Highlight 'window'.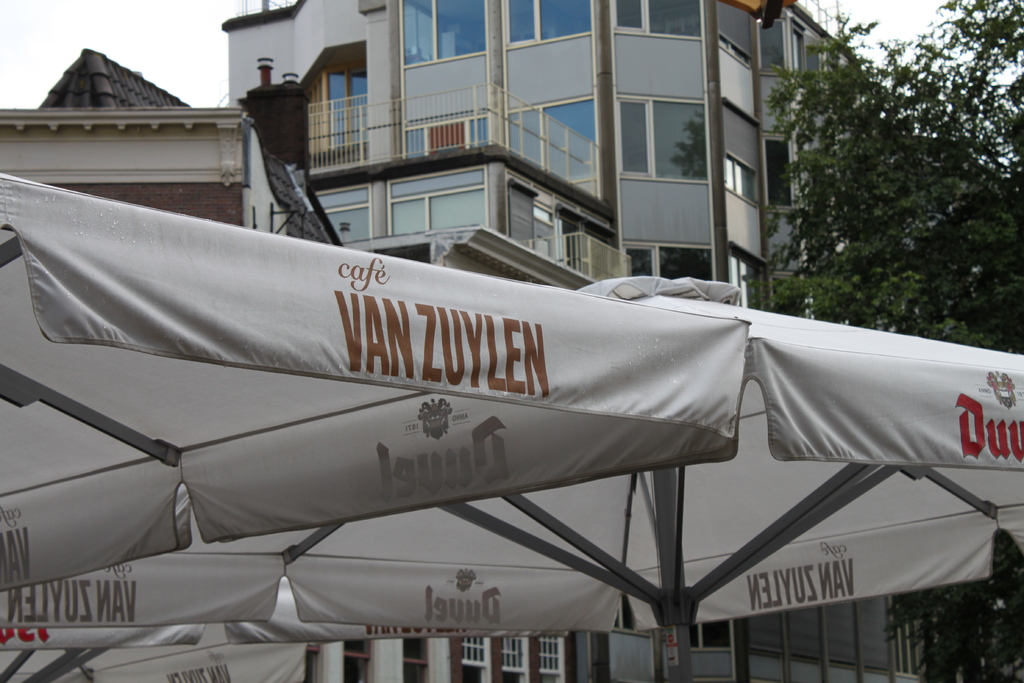
Highlighted region: {"left": 500, "top": 638, "right": 525, "bottom": 667}.
